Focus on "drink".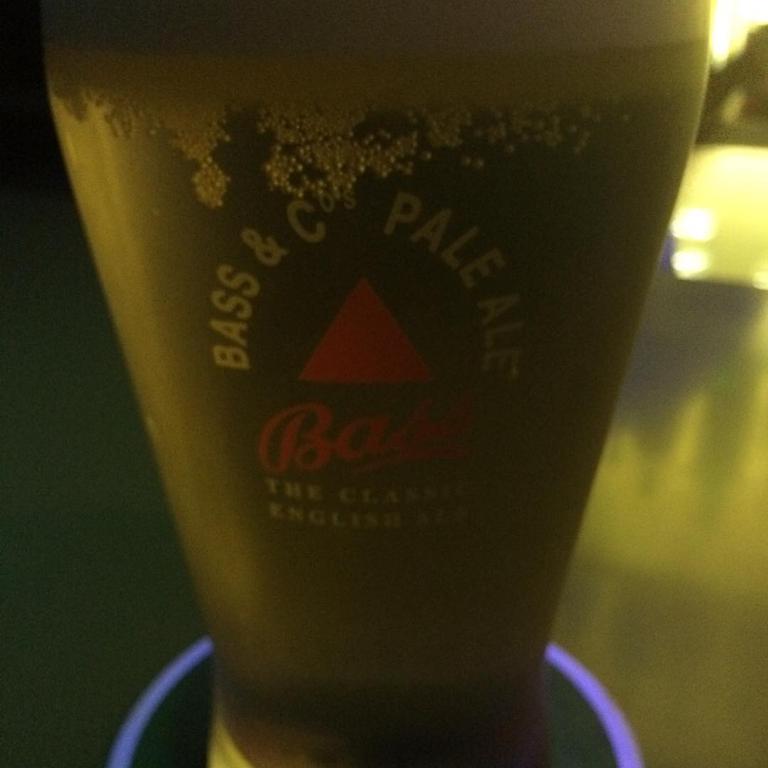
Focused at {"x1": 41, "y1": 0, "x2": 713, "y2": 767}.
